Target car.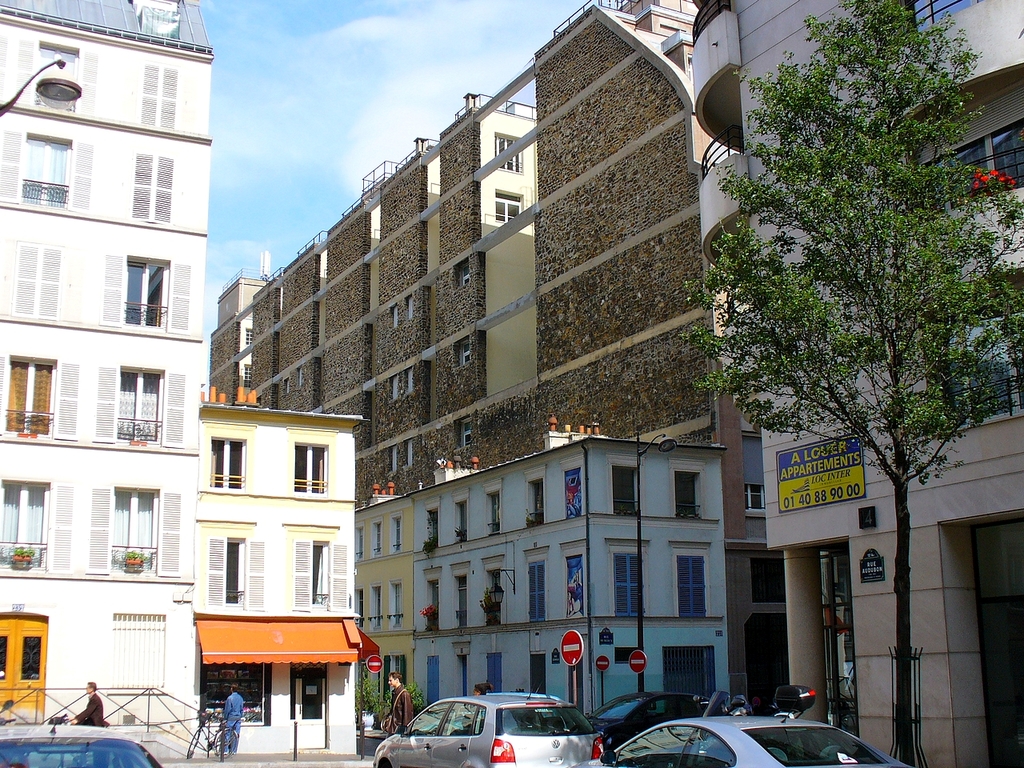
Target region: select_region(364, 694, 610, 767).
